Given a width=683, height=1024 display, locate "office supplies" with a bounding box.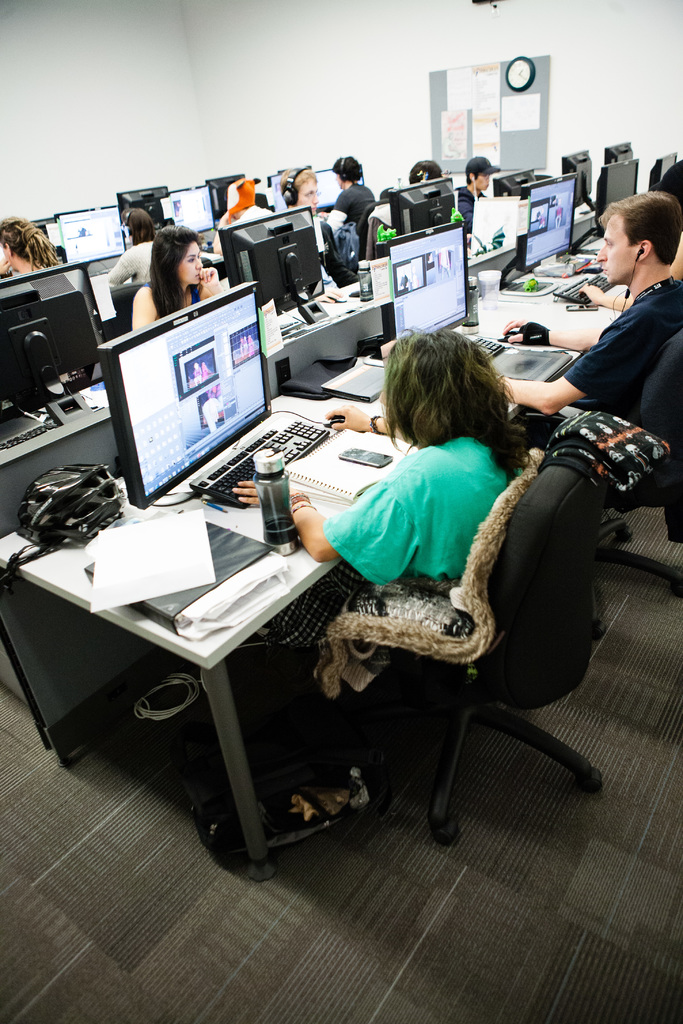
Located: select_region(106, 278, 266, 510).
